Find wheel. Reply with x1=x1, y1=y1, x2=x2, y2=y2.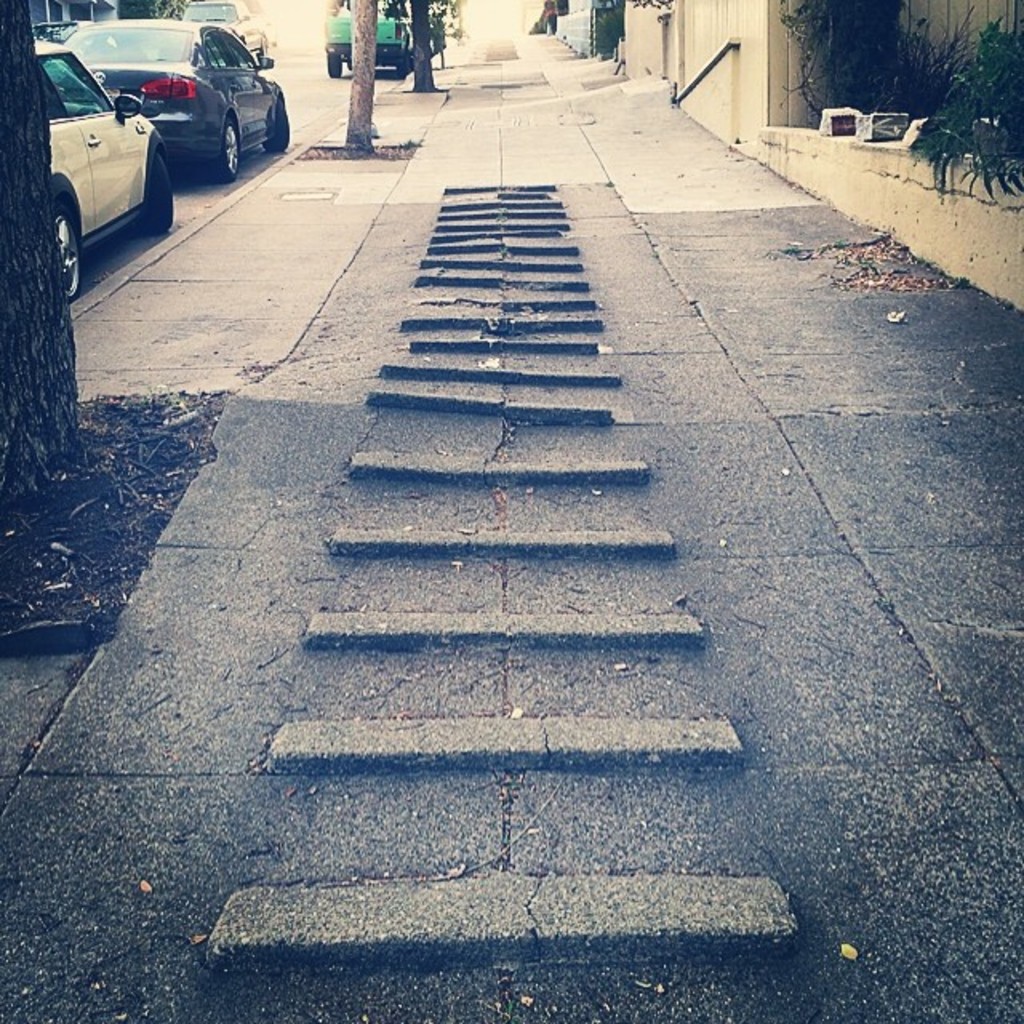
x1=136, y1=154, x2=174, y2=232.
